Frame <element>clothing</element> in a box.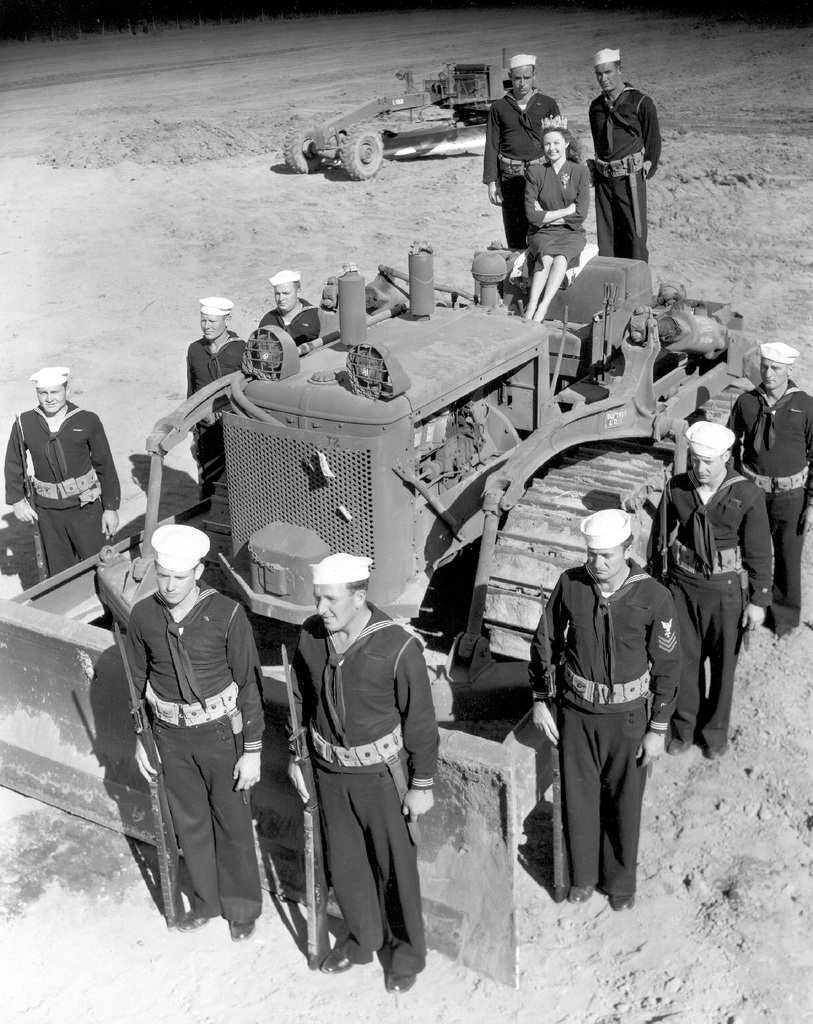
x1=186 y1=334 x2=247 y2=489.
